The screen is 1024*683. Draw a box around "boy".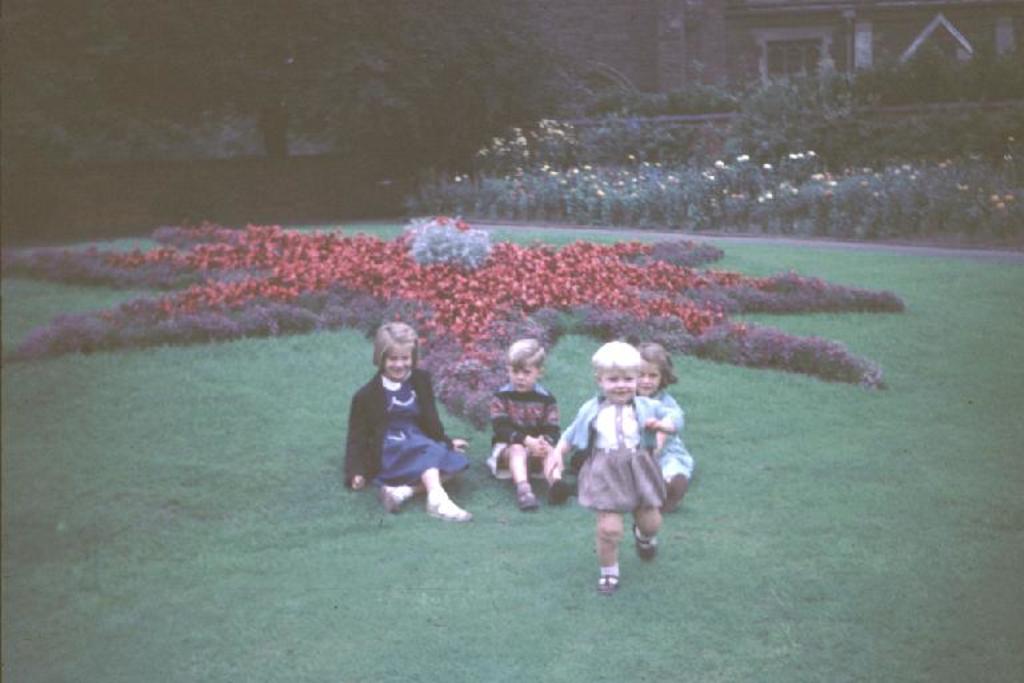
region(488, 343, 557, 511).
